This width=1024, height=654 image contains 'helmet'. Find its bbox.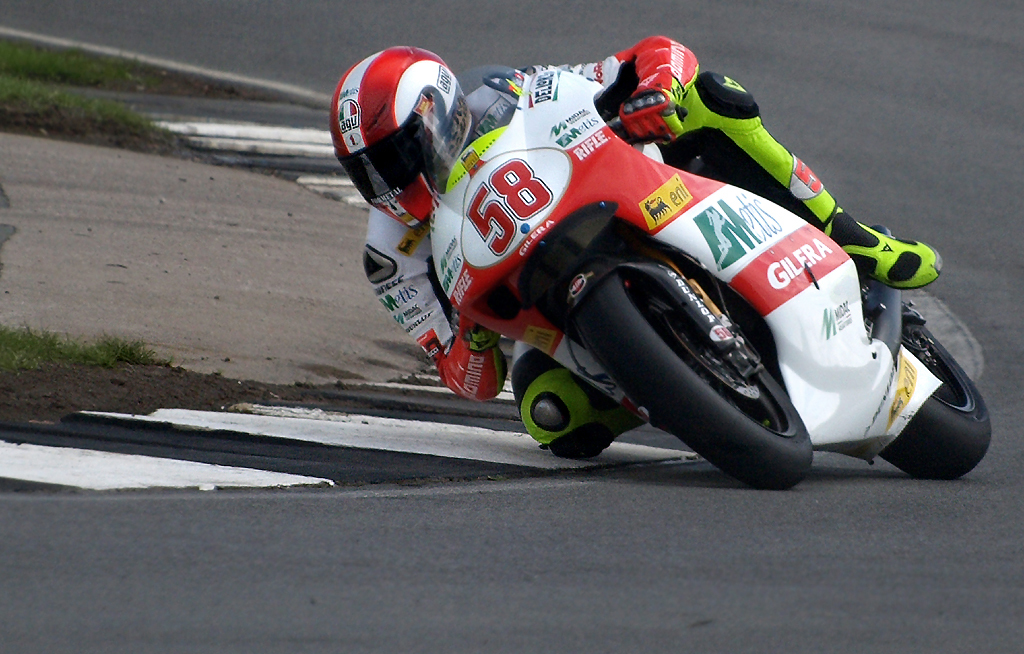
box=[321, 42, 466, 229].
